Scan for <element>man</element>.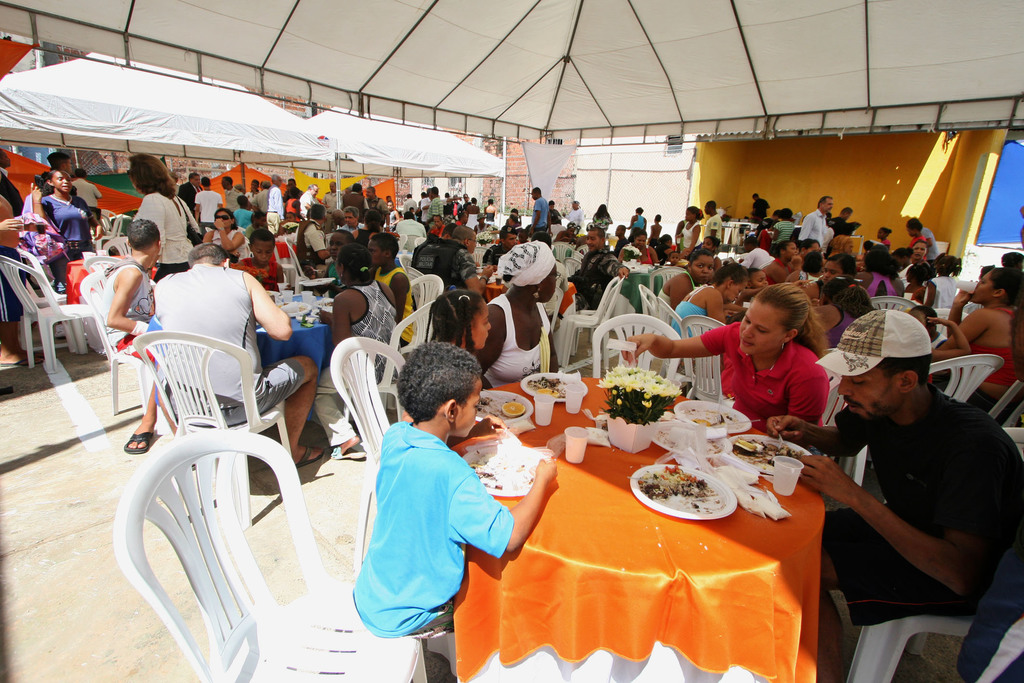
Scan result: (525, 184, 554, 240).
